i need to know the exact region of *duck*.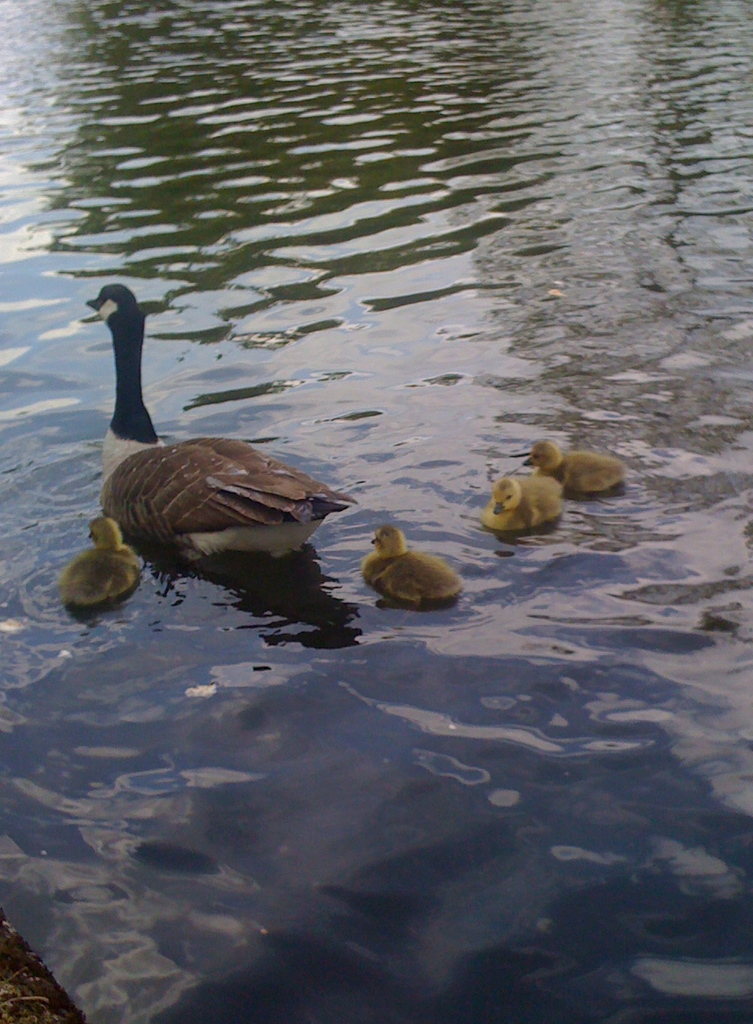
Region: left=527, top=429, right=619, bottom=502.
